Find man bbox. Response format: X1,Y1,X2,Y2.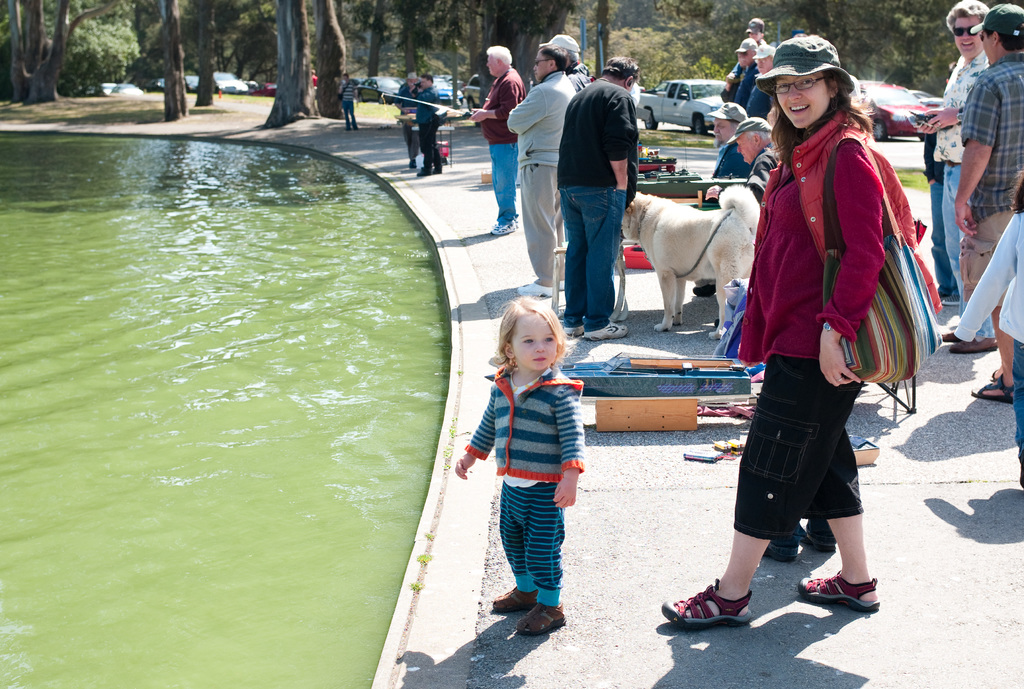
469,48,528,235.
